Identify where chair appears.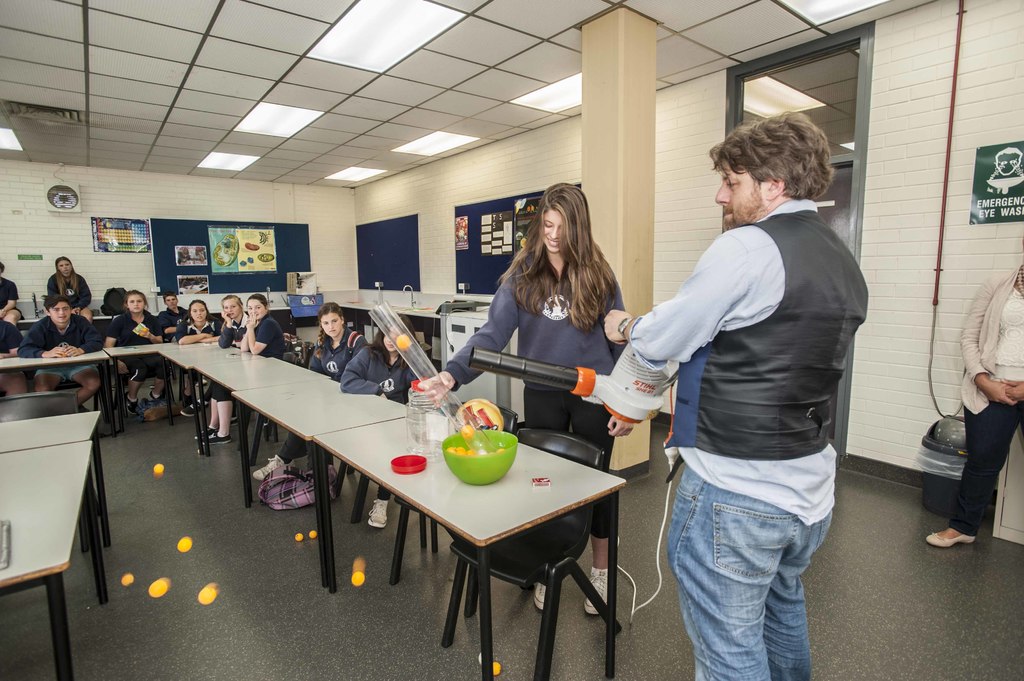
Appears at left=0, top=392, right=94, bottom=551.
